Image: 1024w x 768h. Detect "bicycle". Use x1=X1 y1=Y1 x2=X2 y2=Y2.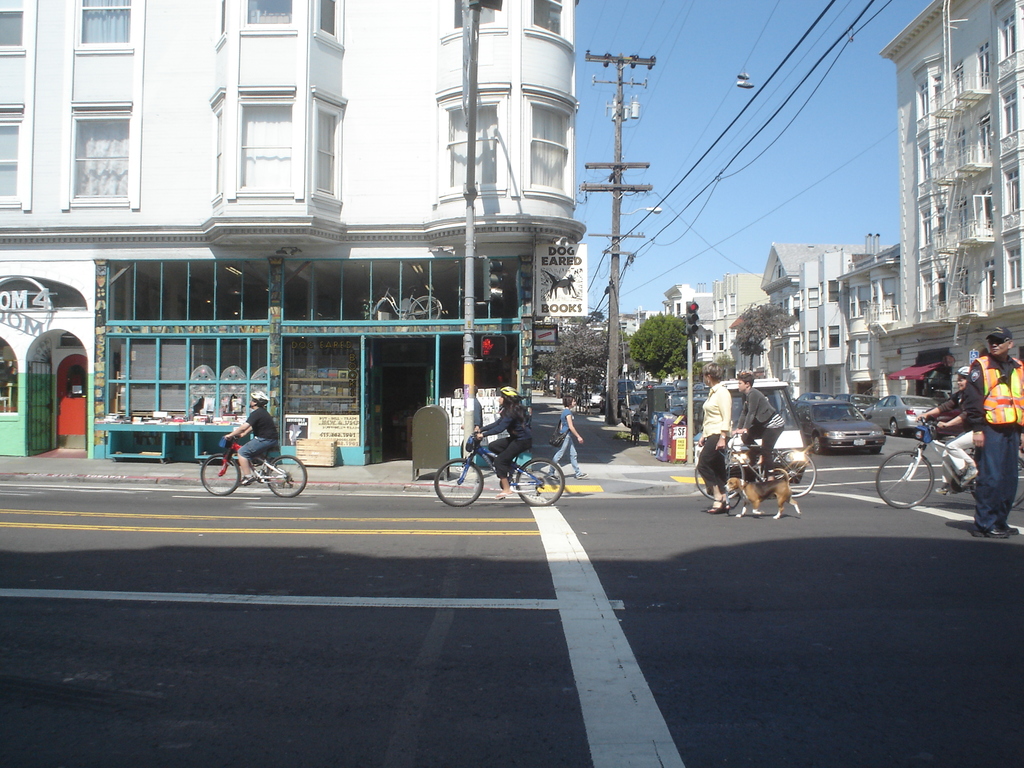
x1=200 y1=435 x2=308 y2=499.
